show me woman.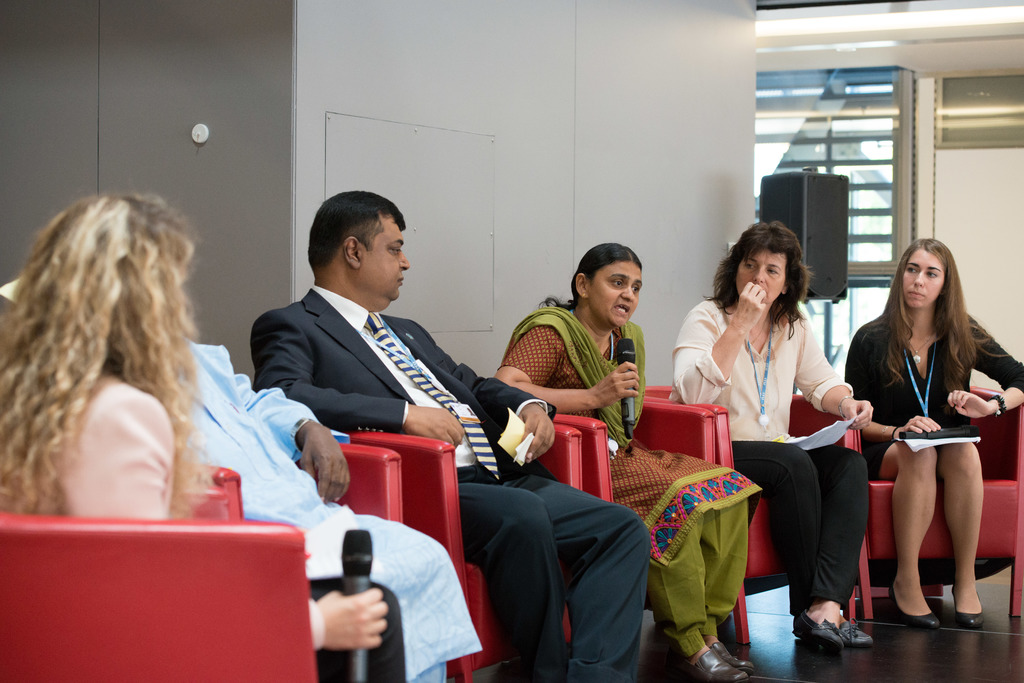
woman is here: x1=841, y1=241, x2=1023, y2=643.
